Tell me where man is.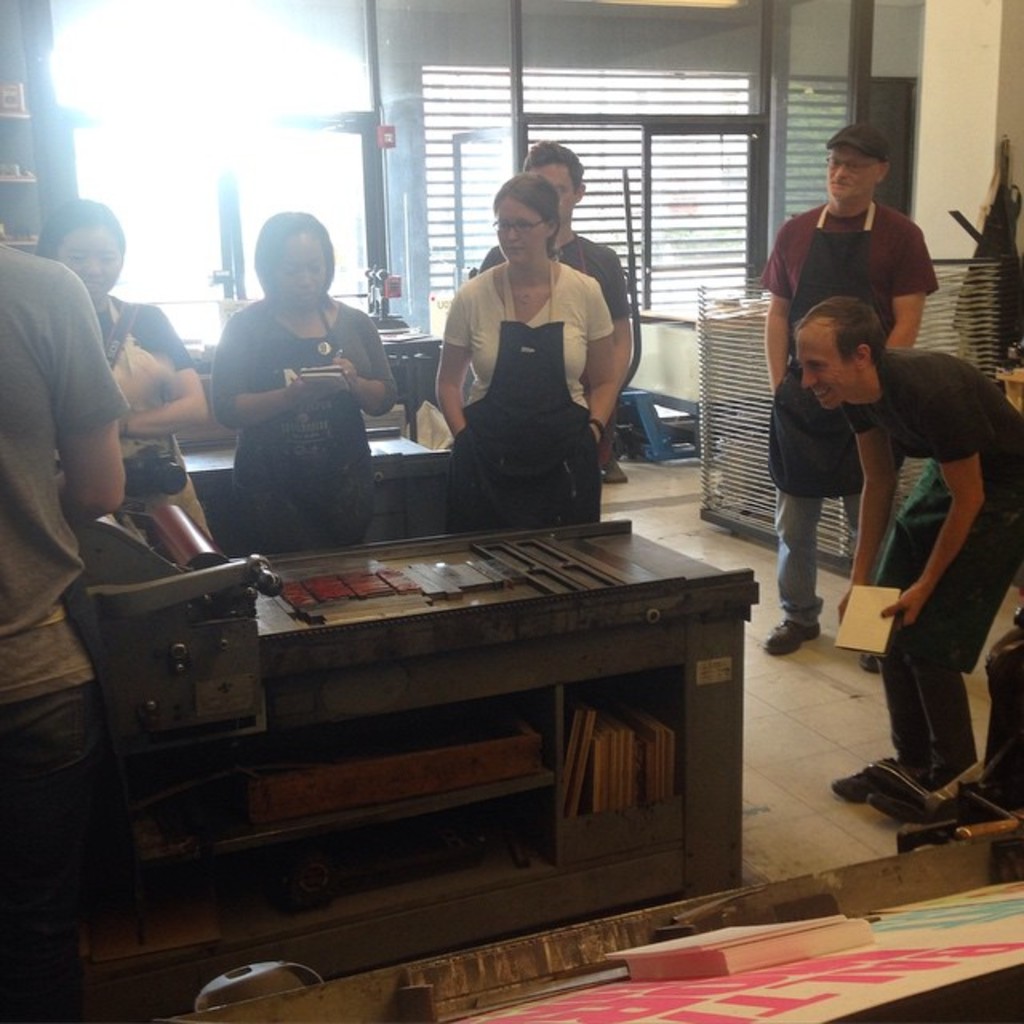
man is at <bbox>763, 123, 944, 653</bbox>.
